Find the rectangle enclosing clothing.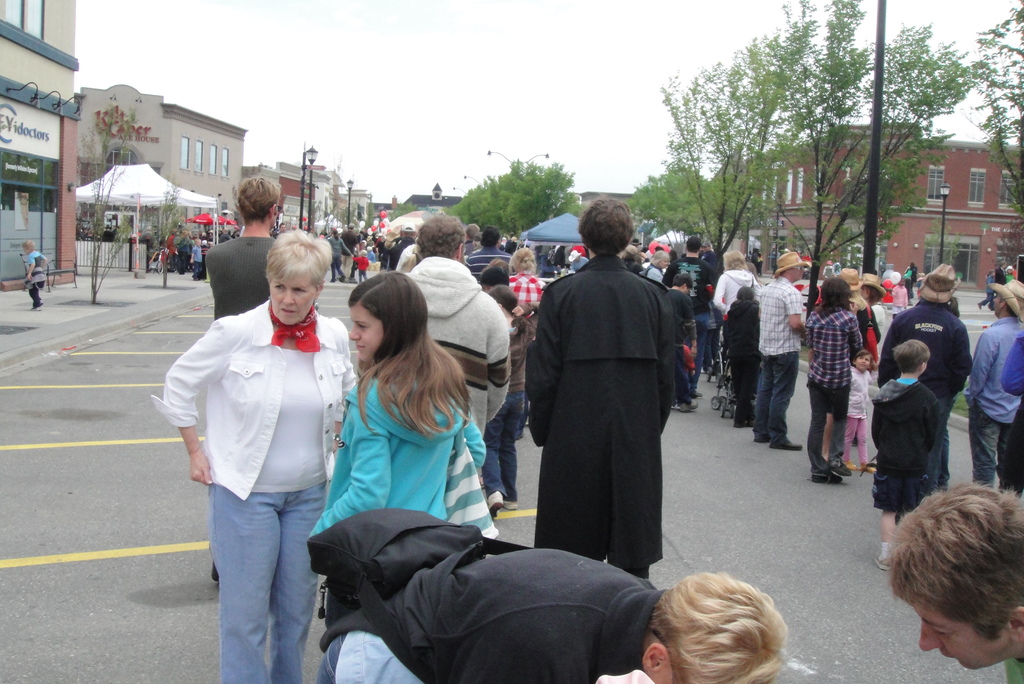
{"left": 750, "top": 252, "right": 760, "bottom": 268}.
